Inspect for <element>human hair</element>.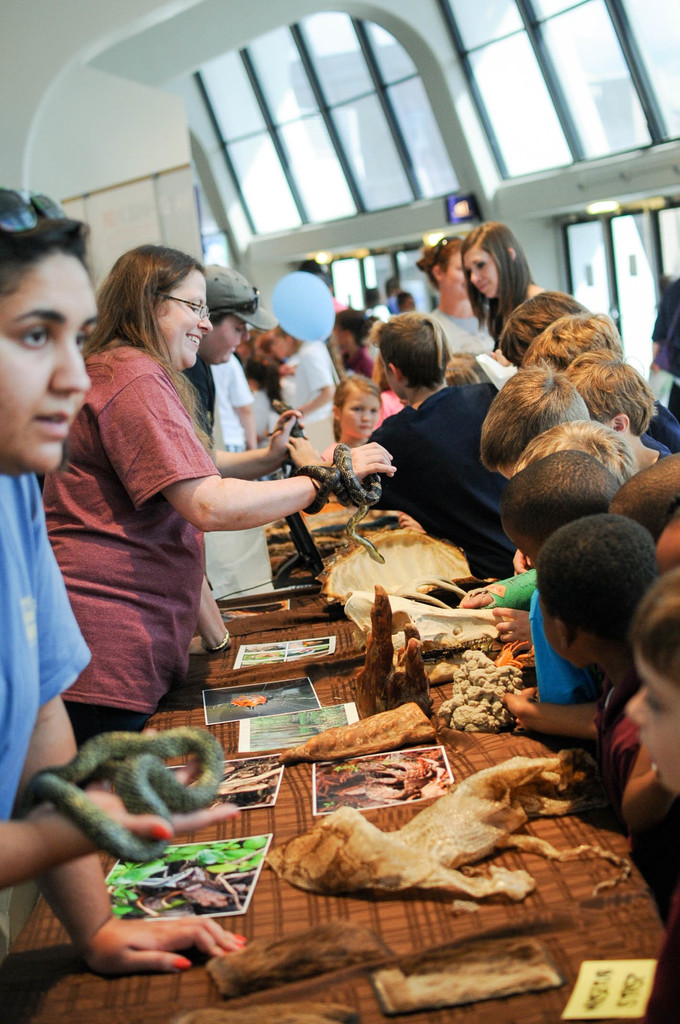
Inspection: x1=78, y1=246, x2=202, y2=435.
